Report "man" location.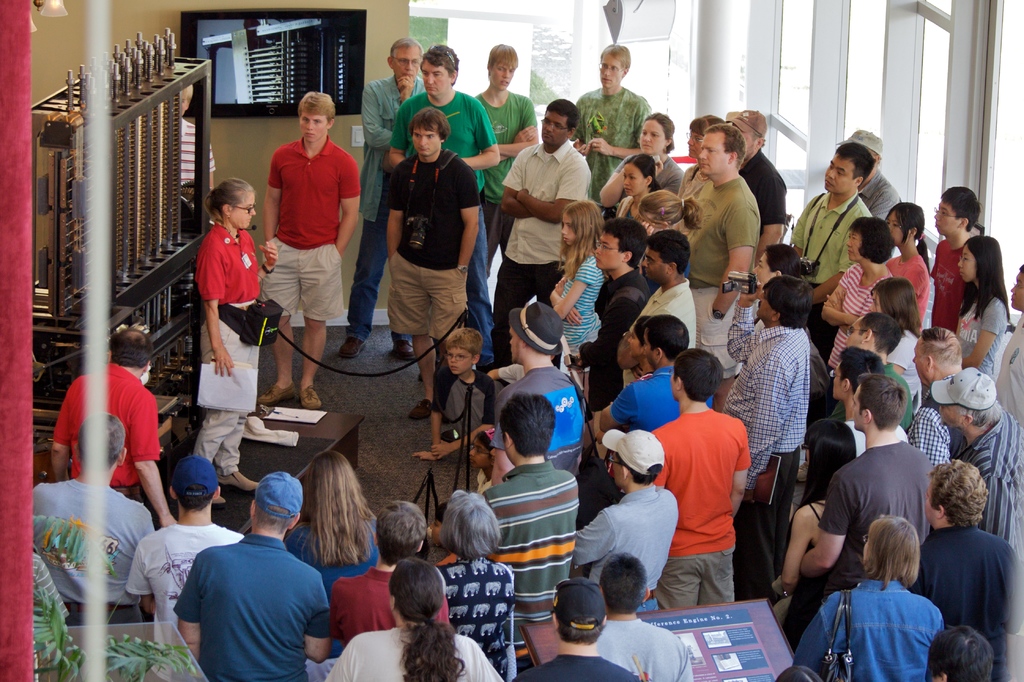
Report: (left=572, top=45, right=655, bottom=193).
